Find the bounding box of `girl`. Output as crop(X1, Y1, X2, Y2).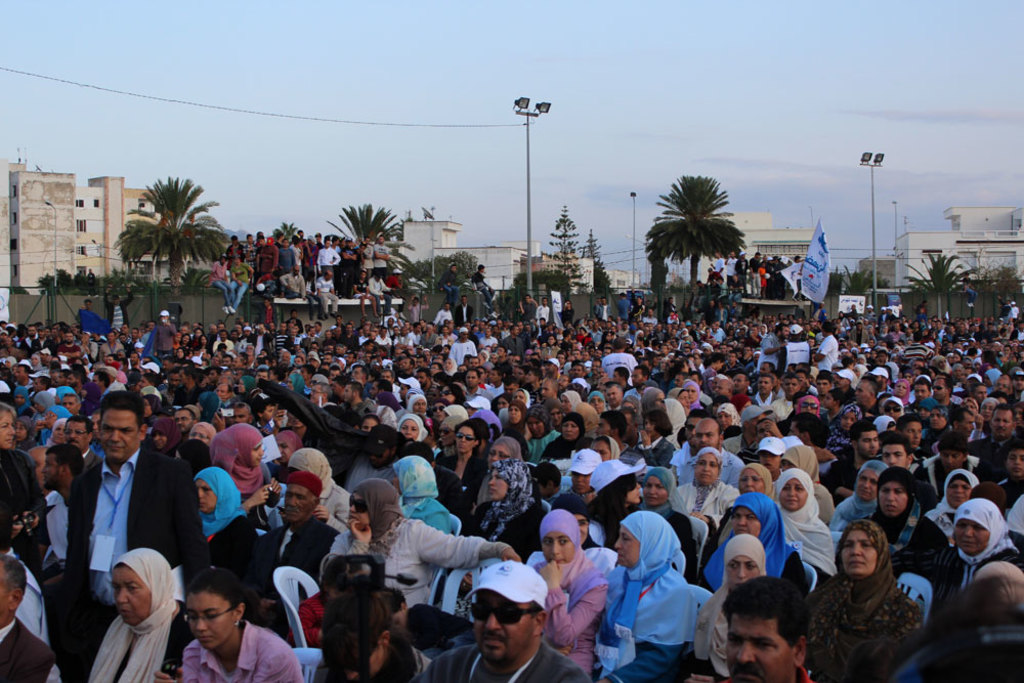
crop(637, 466, 695, 545).
